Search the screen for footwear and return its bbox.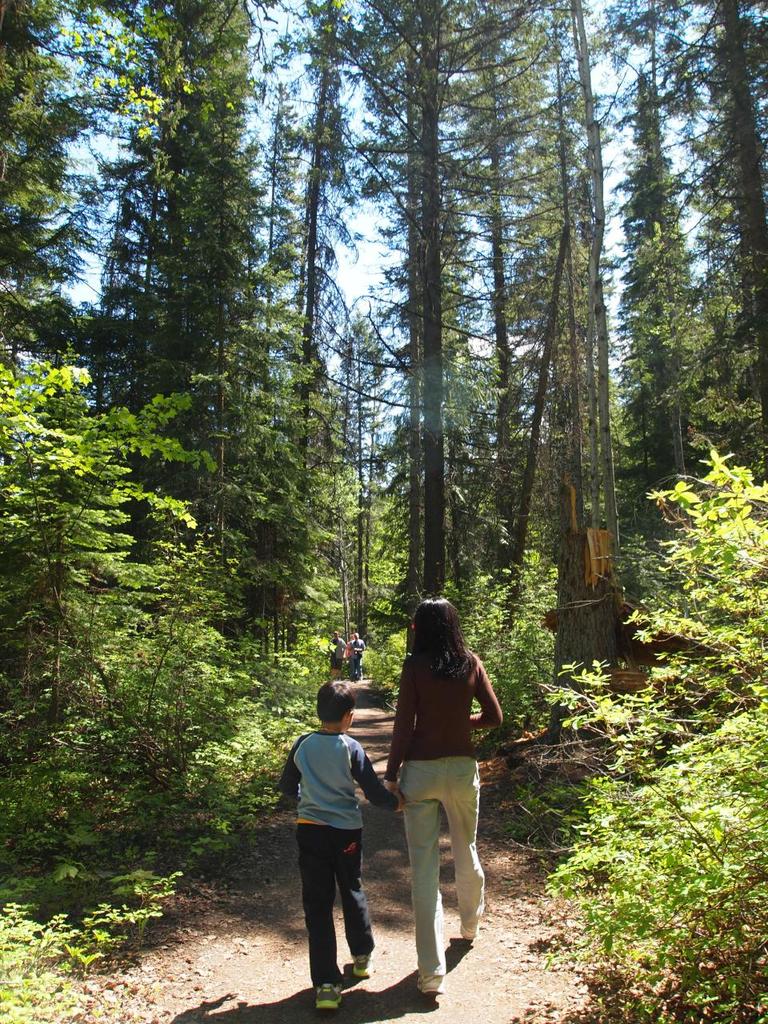
Found: rect(352, 952, 371, 977).
